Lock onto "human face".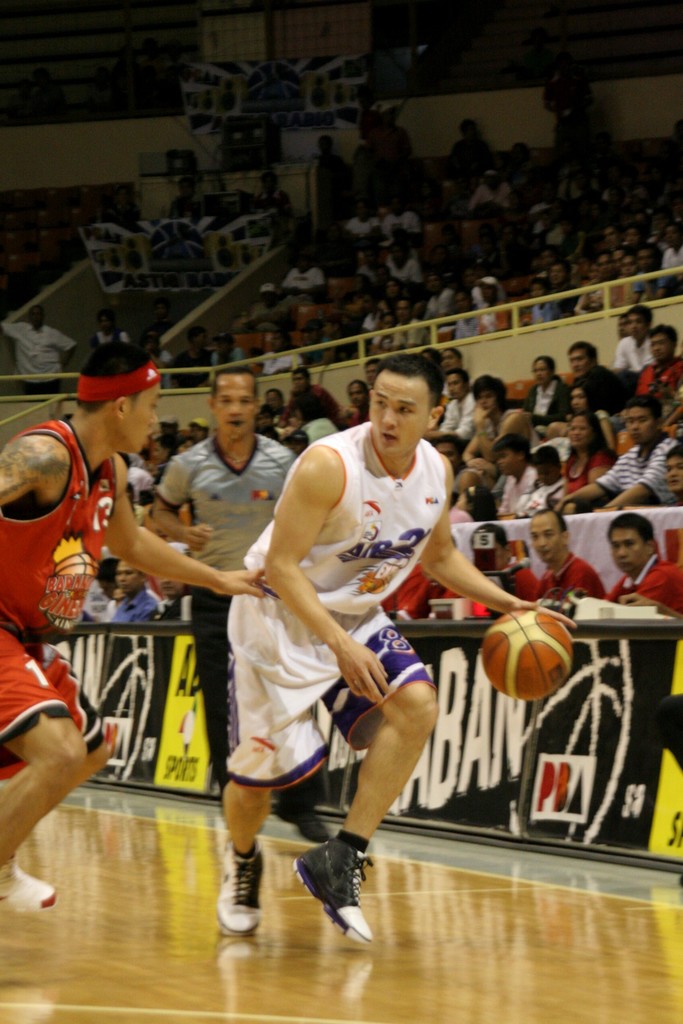
Locked: 599 255 614 275.
